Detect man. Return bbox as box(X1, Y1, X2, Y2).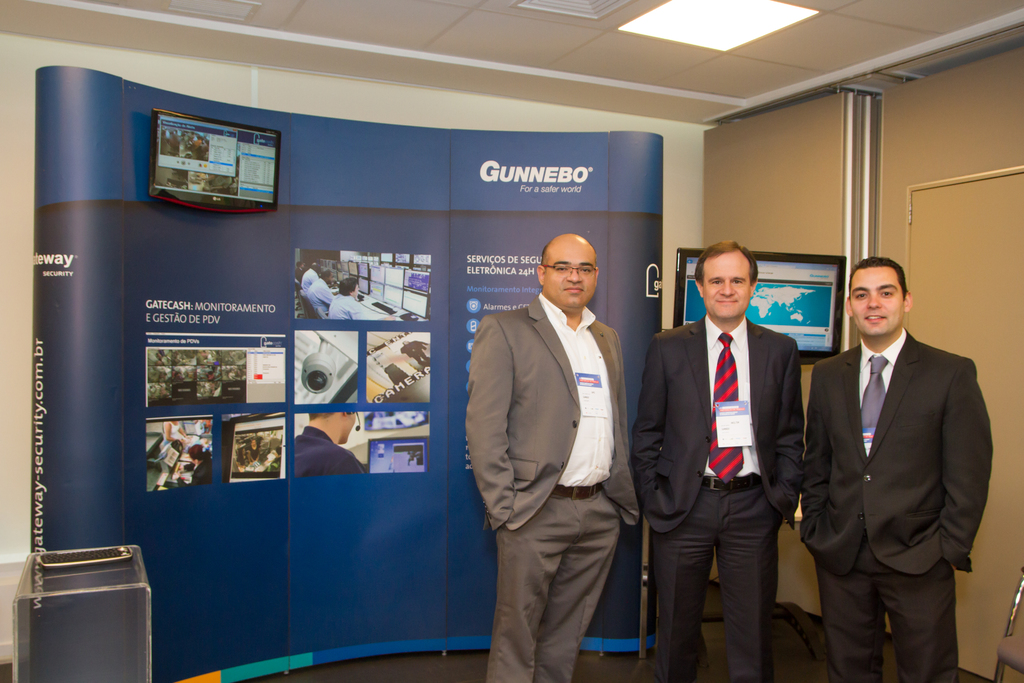
box(296, 259, 310, 284).
